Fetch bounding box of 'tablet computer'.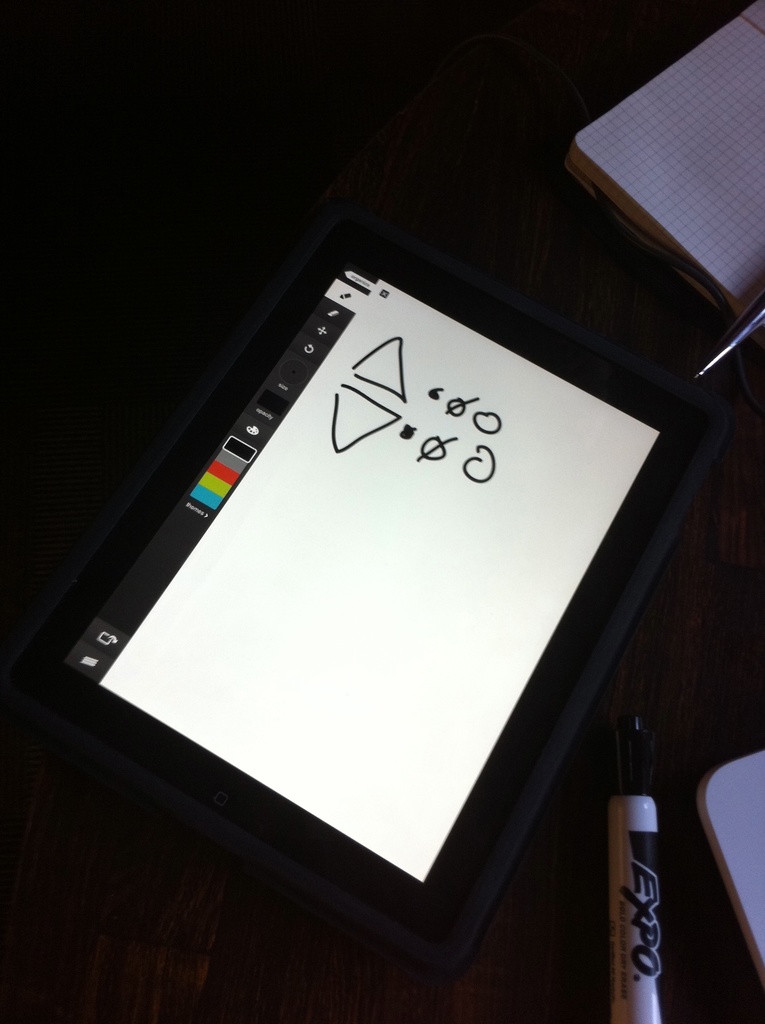
Bbox: [0, 241, 733, 982].
